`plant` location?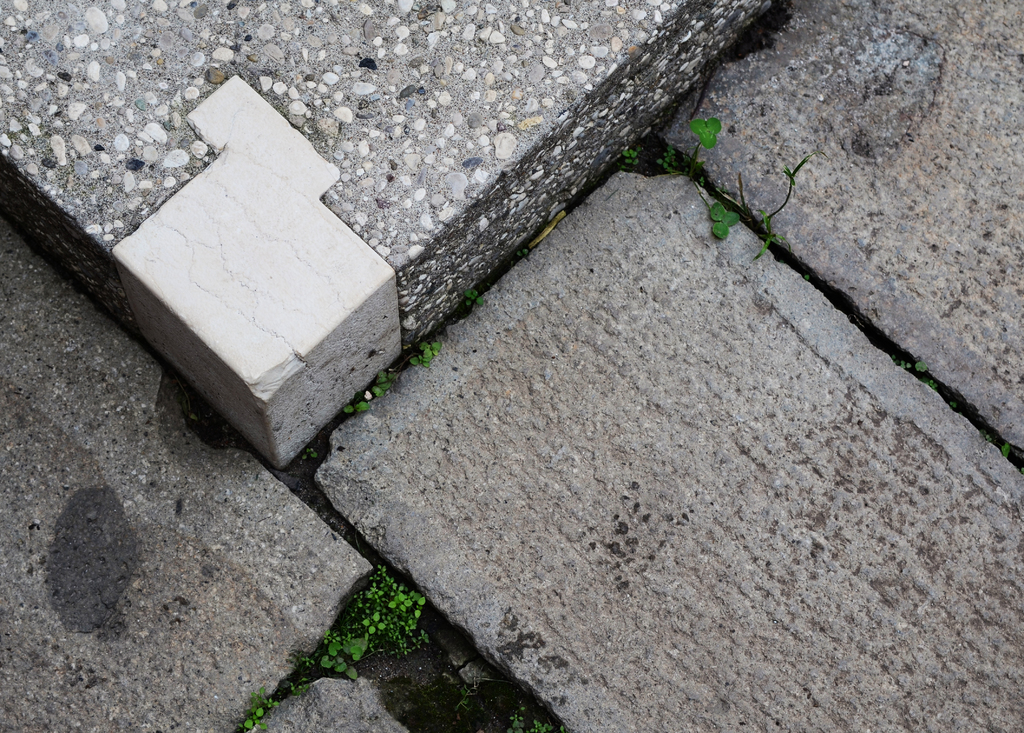
(left=750, top=147, right=835, bottom=263)
